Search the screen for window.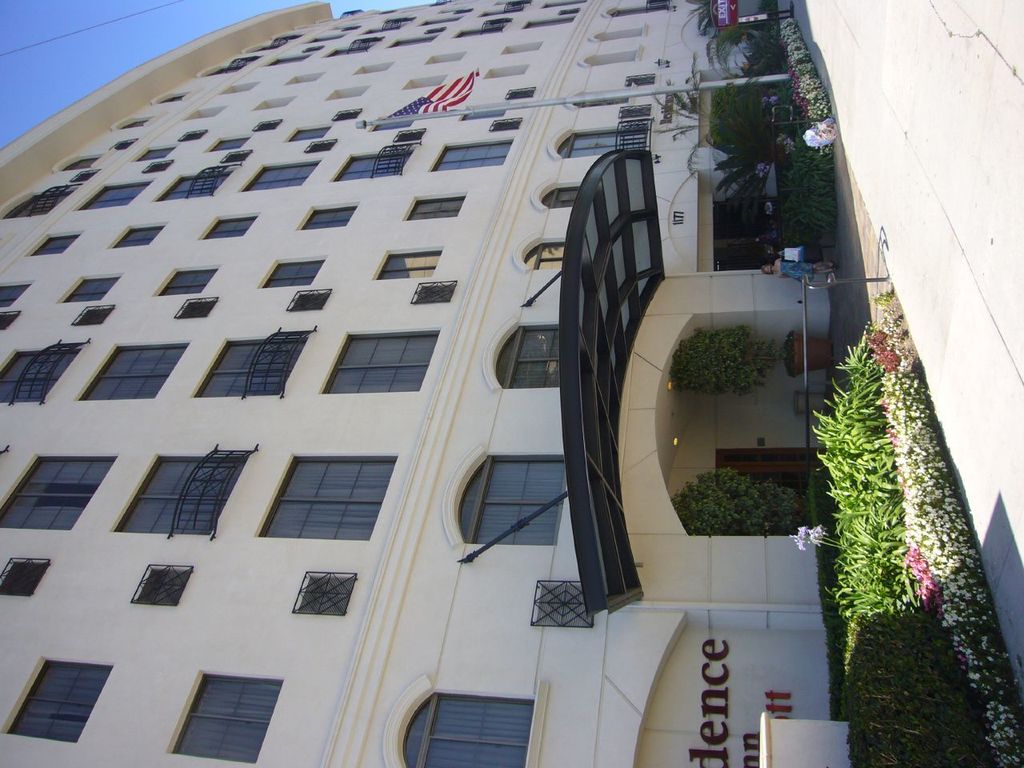
Found at Rect(154, 170, 232, 202).
